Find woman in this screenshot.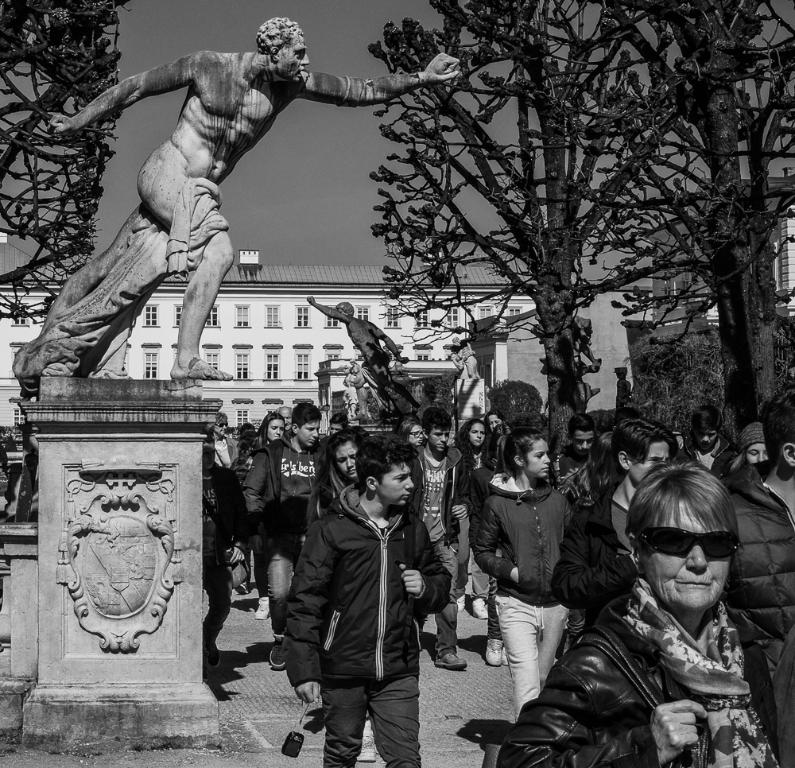
The bounding box for woman is 517 429 785 750.
